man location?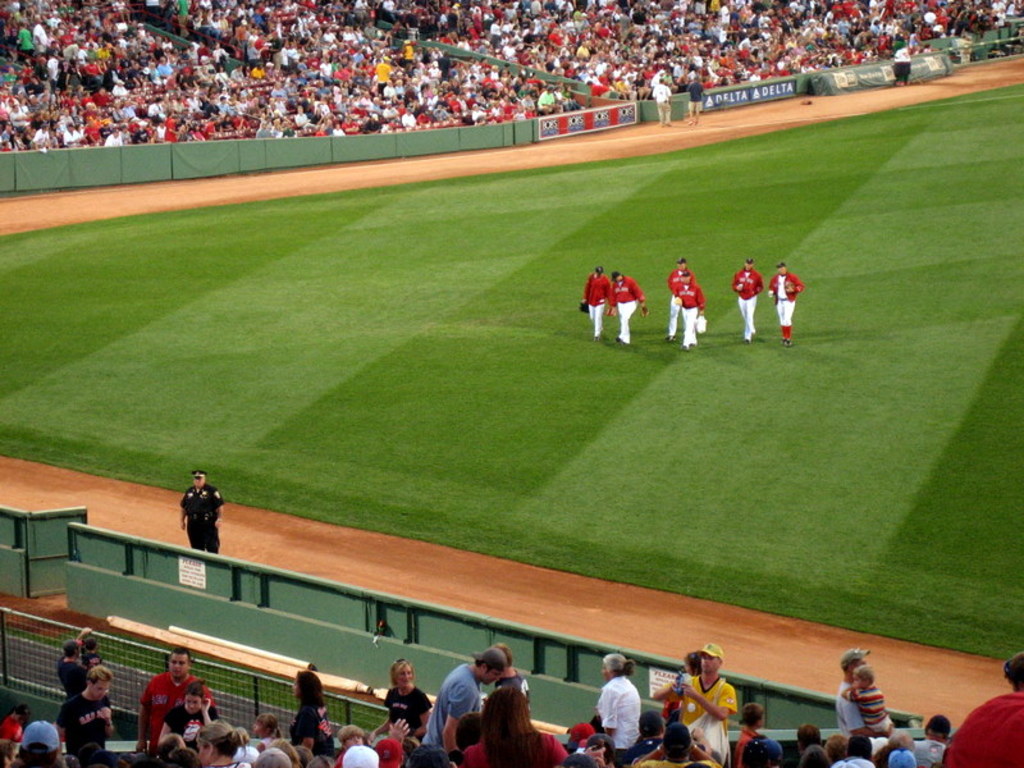
[left=650, top=641, right=733, bottom=767]
